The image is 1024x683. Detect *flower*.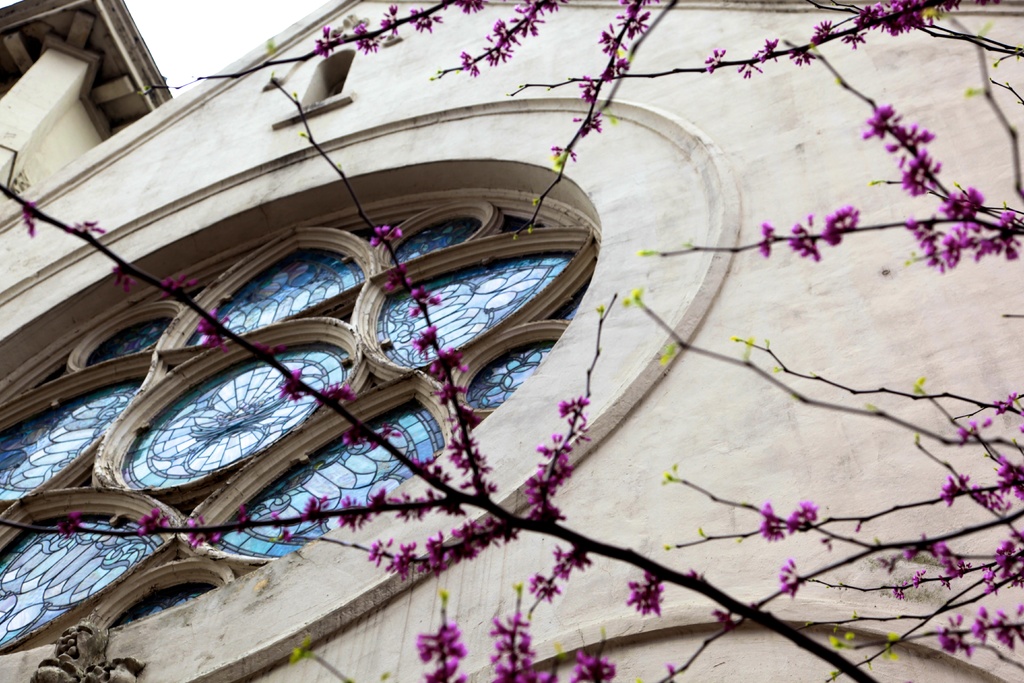
Detection: bbox(788, 497, 818, 531).
